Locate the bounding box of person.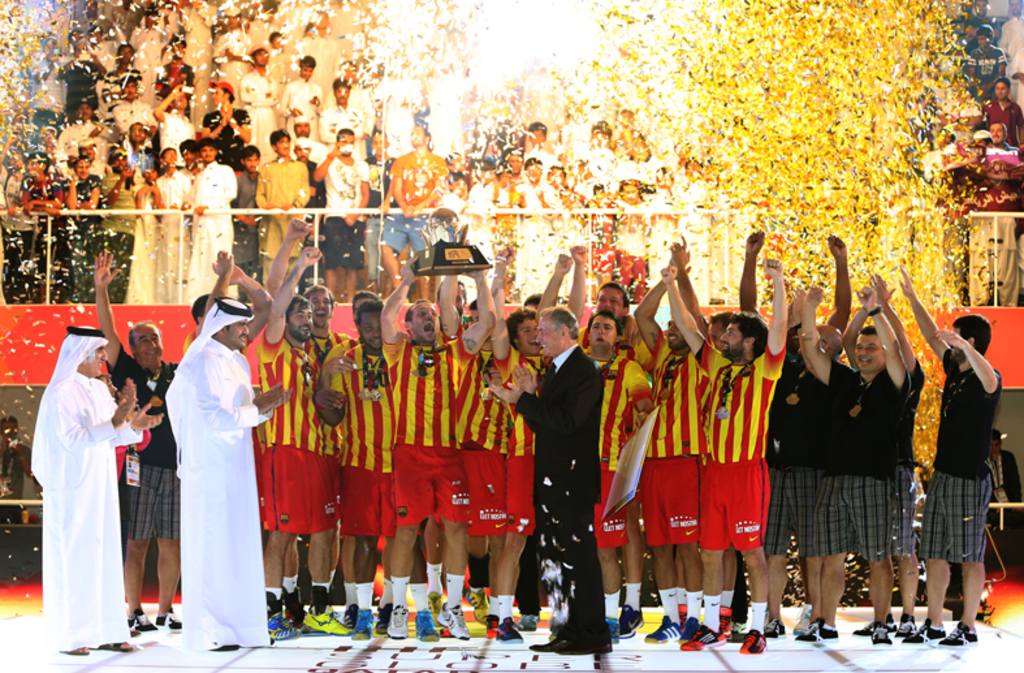
Bounding box: select_region(134, 16, 163, 95).
